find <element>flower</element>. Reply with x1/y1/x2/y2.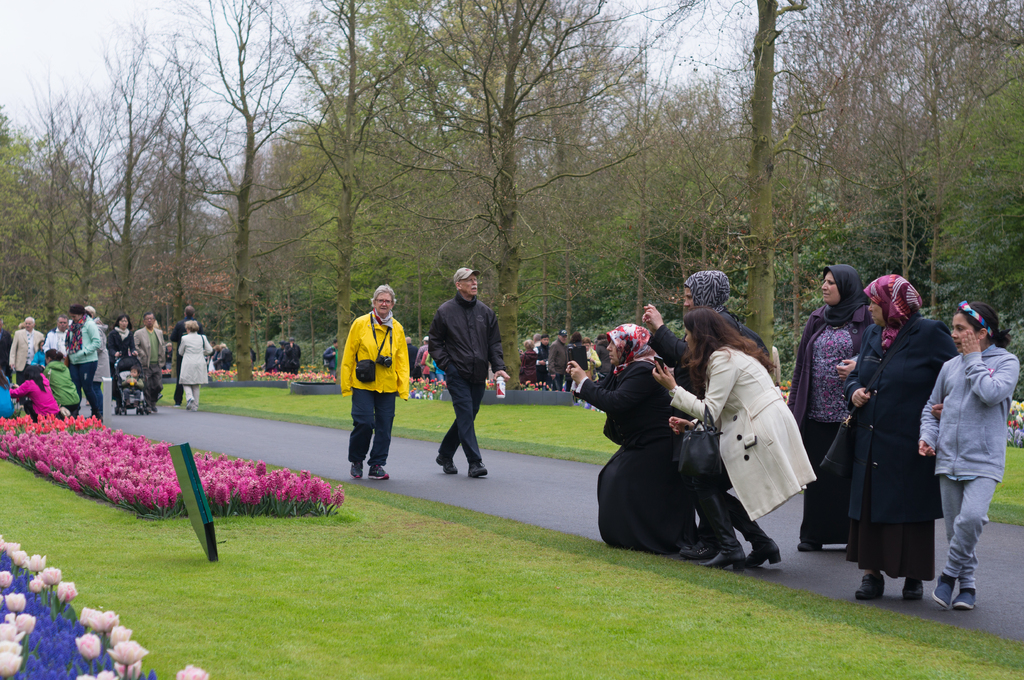
161/367/170/373.
